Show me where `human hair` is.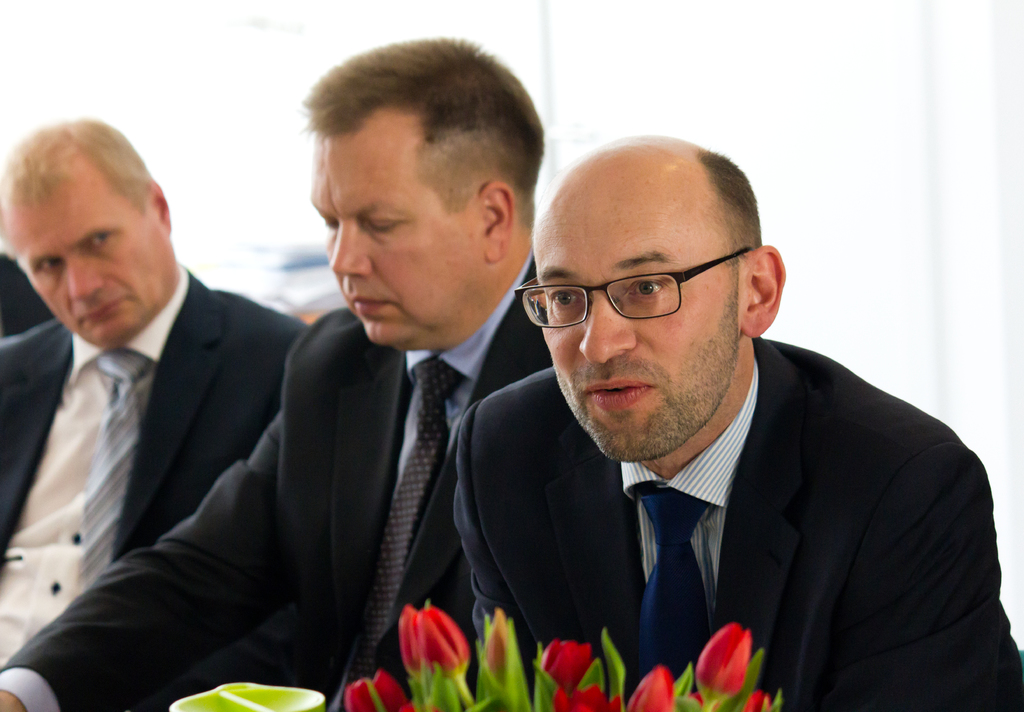
`human hair` is at (left=1, top=114, right=154, bottom=234).
